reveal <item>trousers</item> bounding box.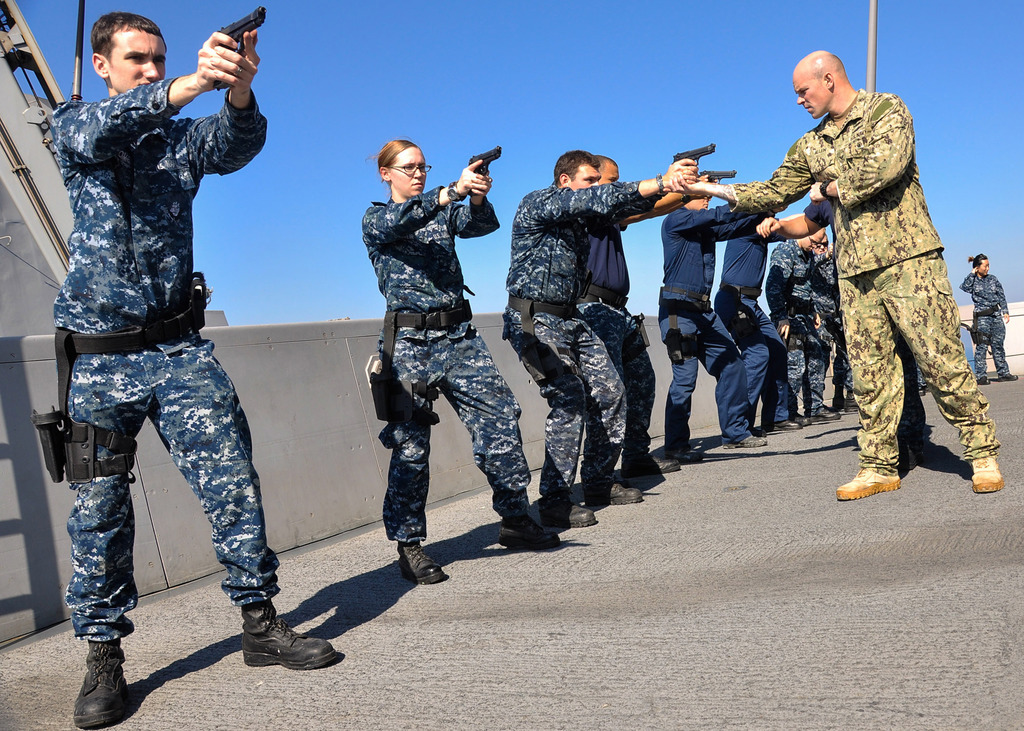
Revealed: x1=651, y1=287, x2=748, y2=459.
